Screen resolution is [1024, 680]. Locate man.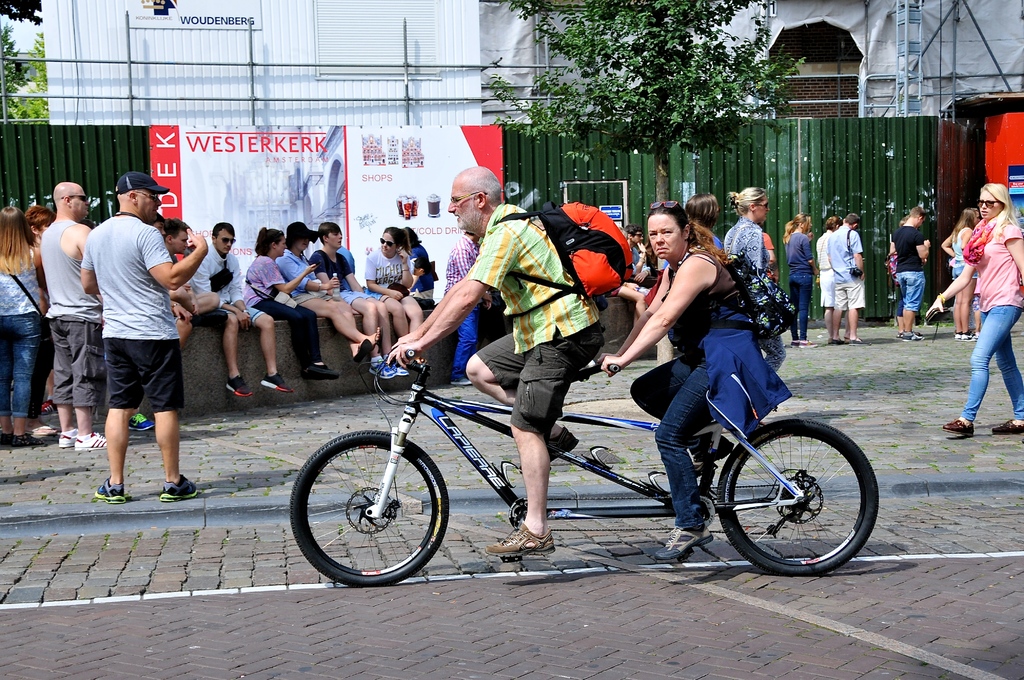
BBox(388, 166, 605, 555).
